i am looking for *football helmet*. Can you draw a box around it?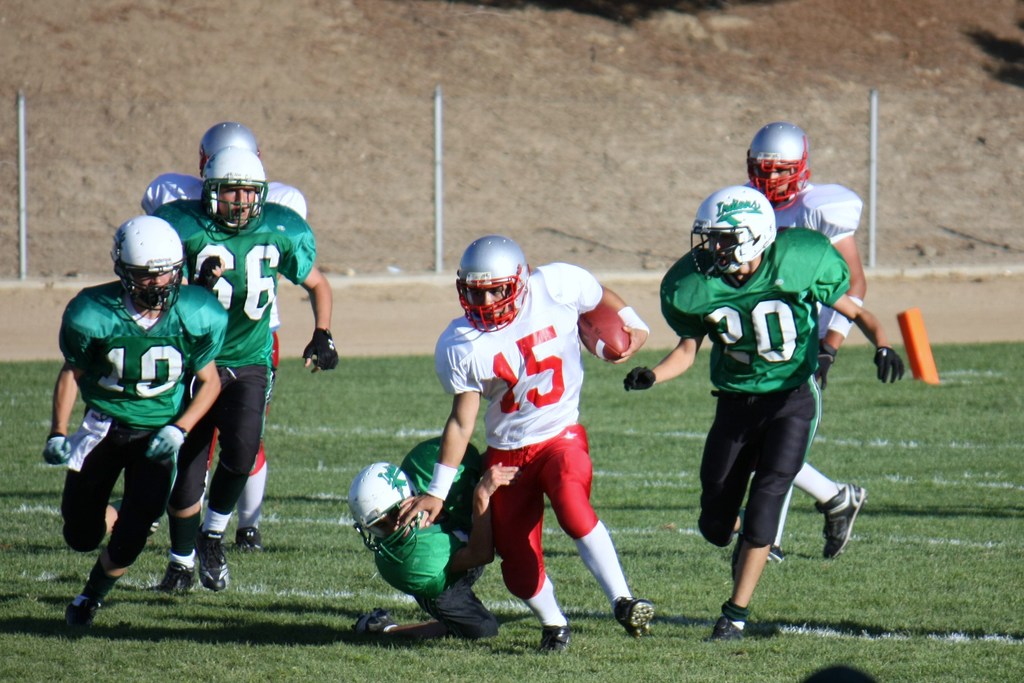
Sure, the bounding box is [186, 122, 260, 173].
